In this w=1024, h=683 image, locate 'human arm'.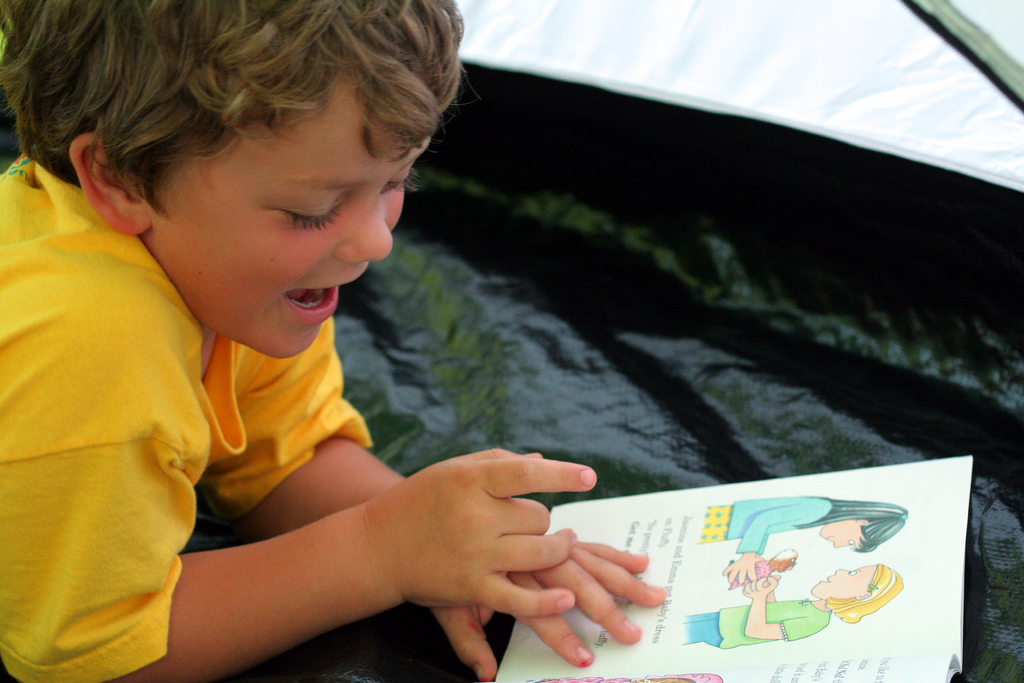
Bounding box: 760/578/774/599.
